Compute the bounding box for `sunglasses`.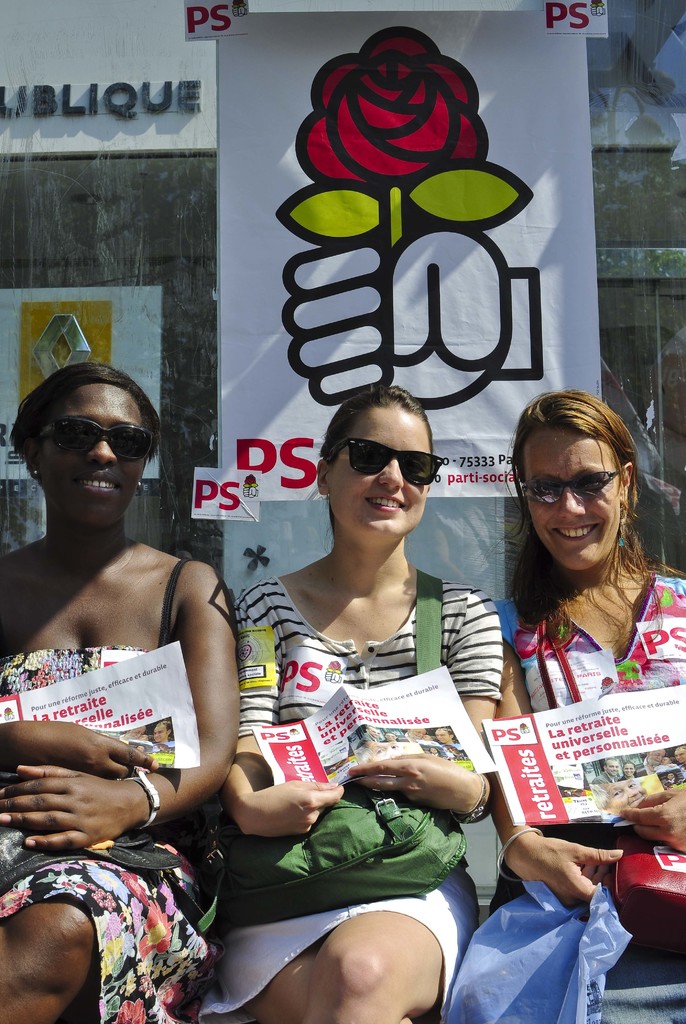
box(35, 412, 154, 461).
